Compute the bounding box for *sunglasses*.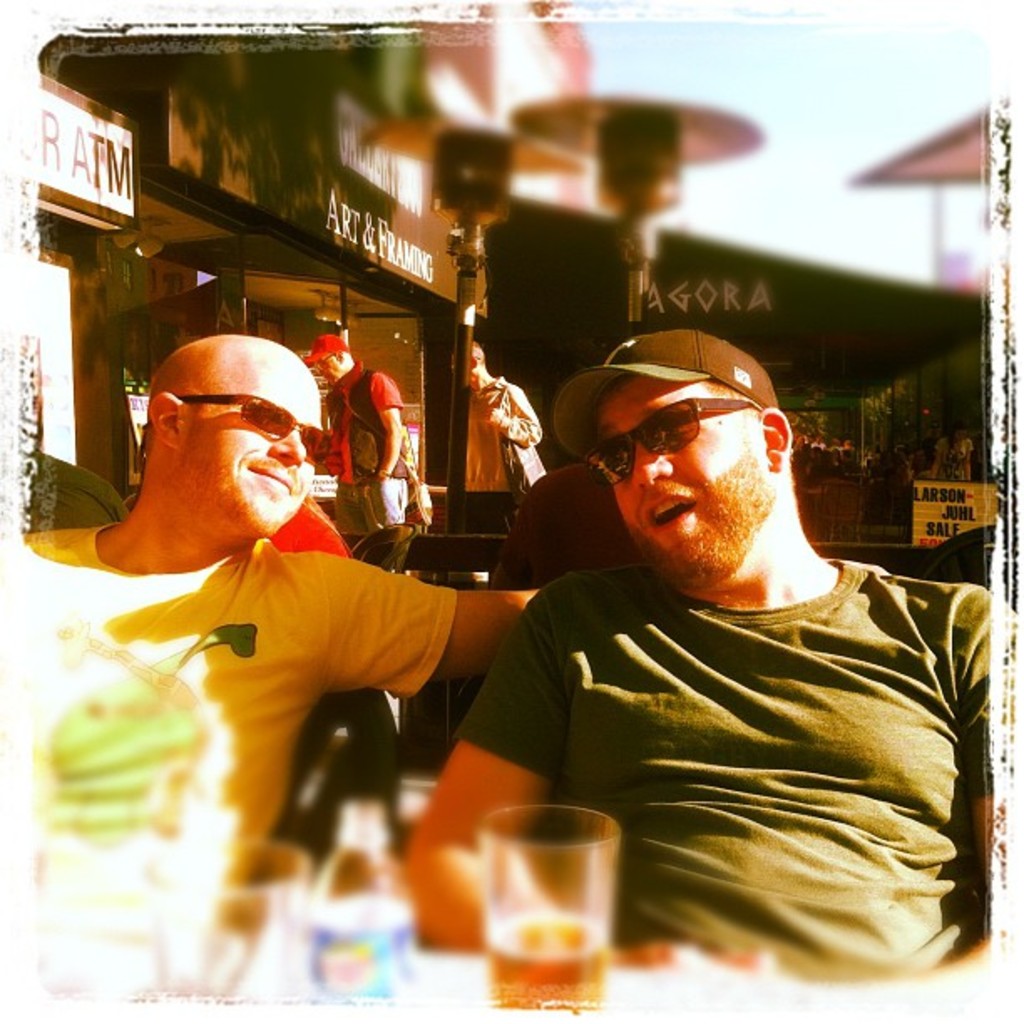
pyautogui.locateOnScreen(184, 385, 331, 487).
